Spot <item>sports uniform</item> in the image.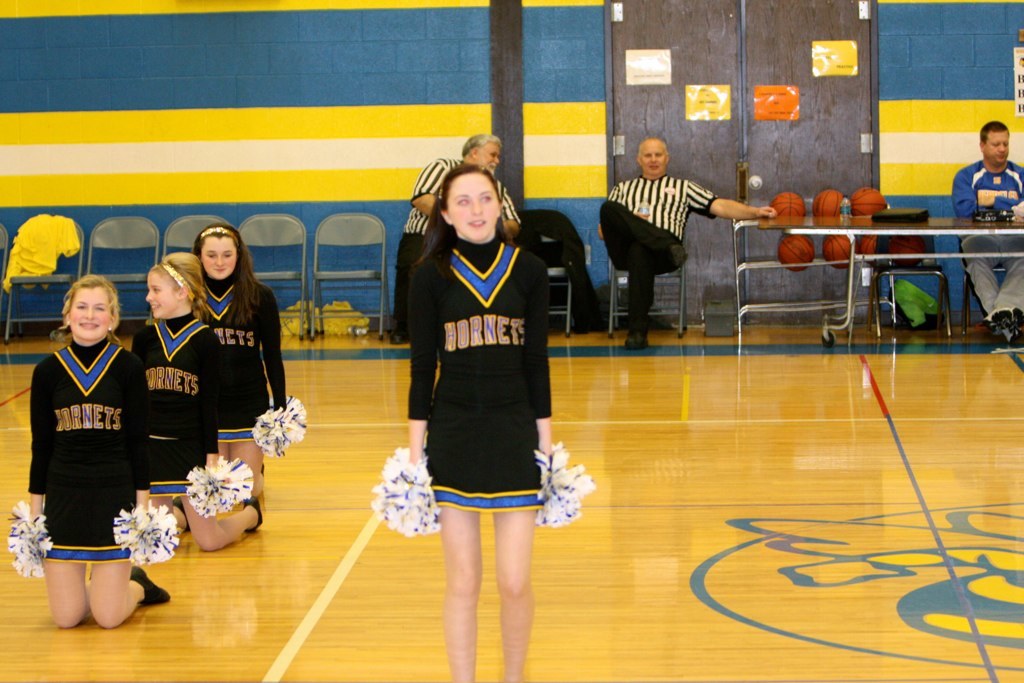
<item>sports uniform</item> found at [410, 272, 553, 523].
